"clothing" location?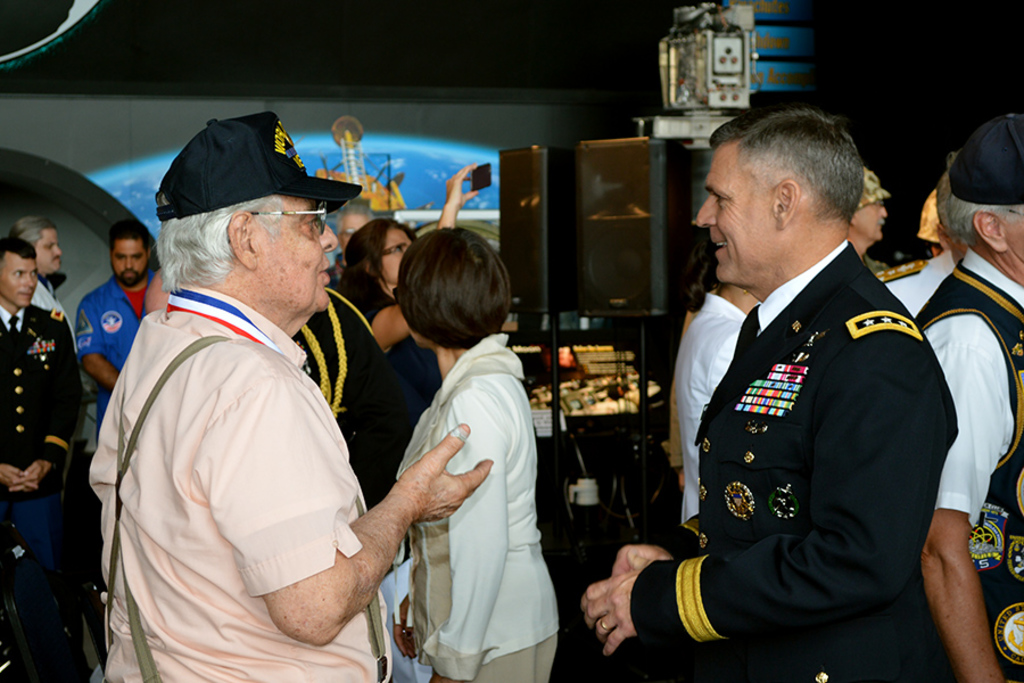
bbox=[677, 290, 750, 532]
